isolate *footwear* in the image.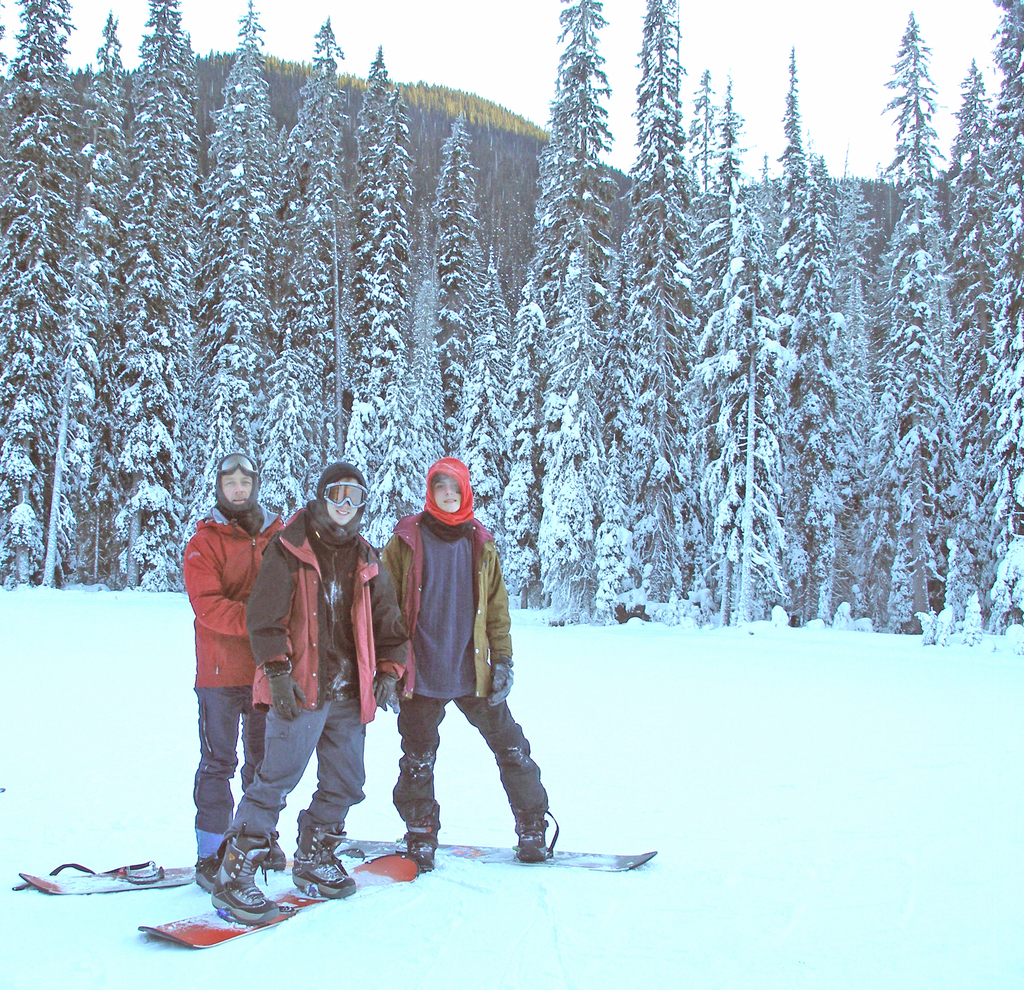
Isolated region: l=195, t=835, r=232, b=899.
